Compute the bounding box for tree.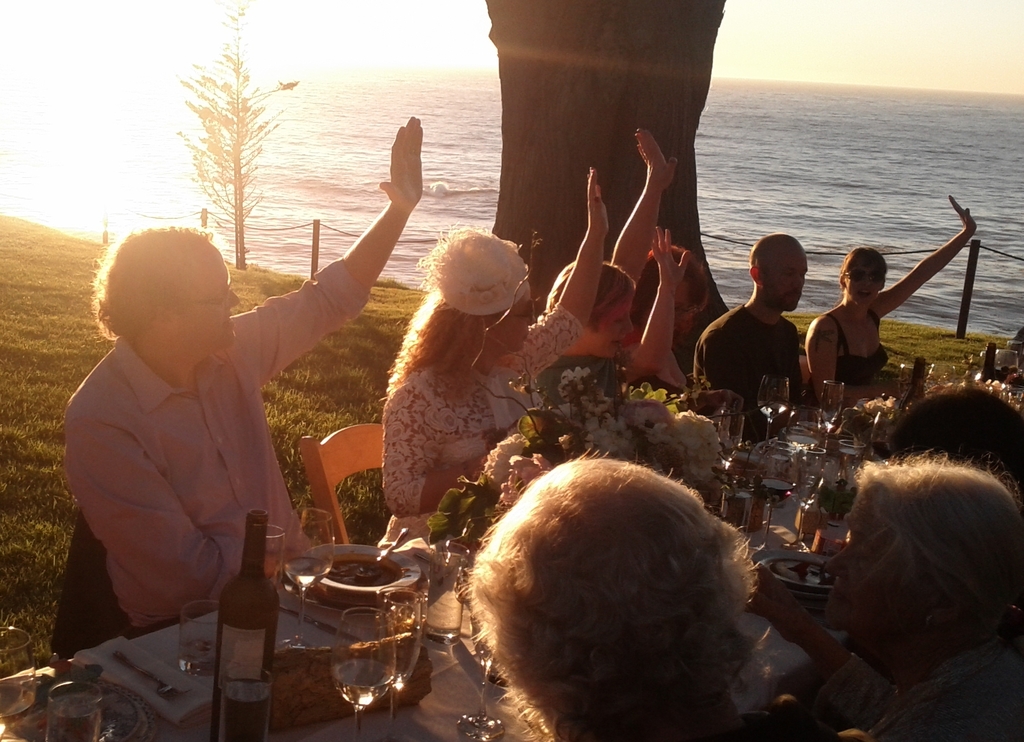
[left=161, top=35, right=291, bottom=254].
